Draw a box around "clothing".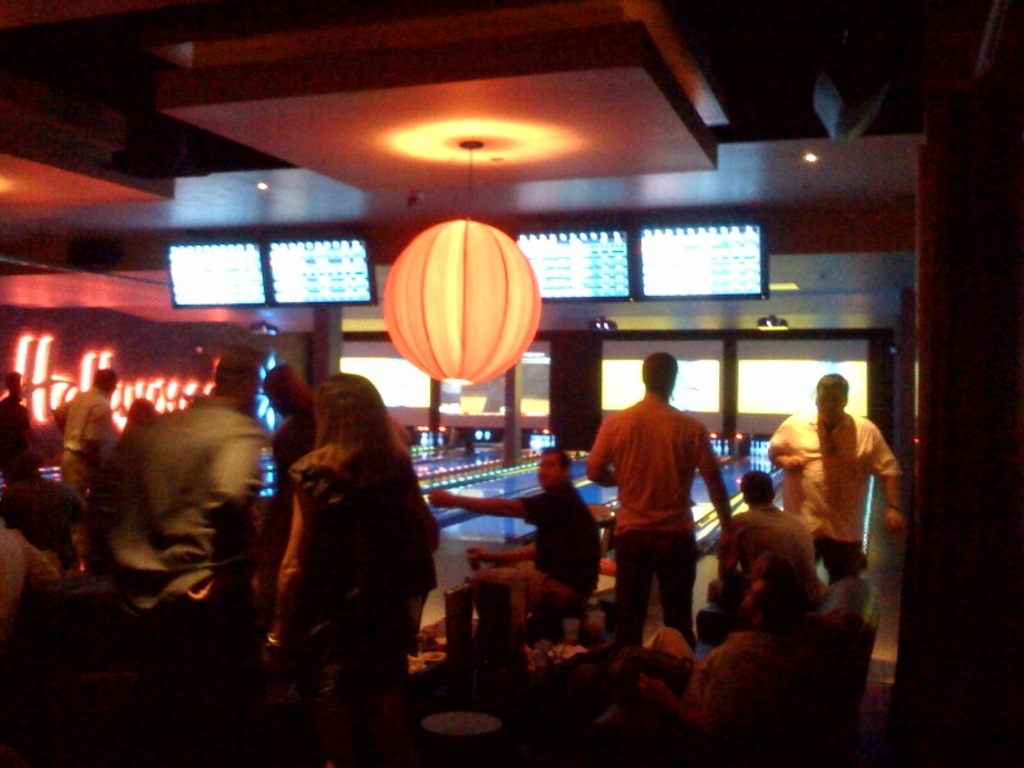
[x1=470, y1=477, x2=604, y2=613].
